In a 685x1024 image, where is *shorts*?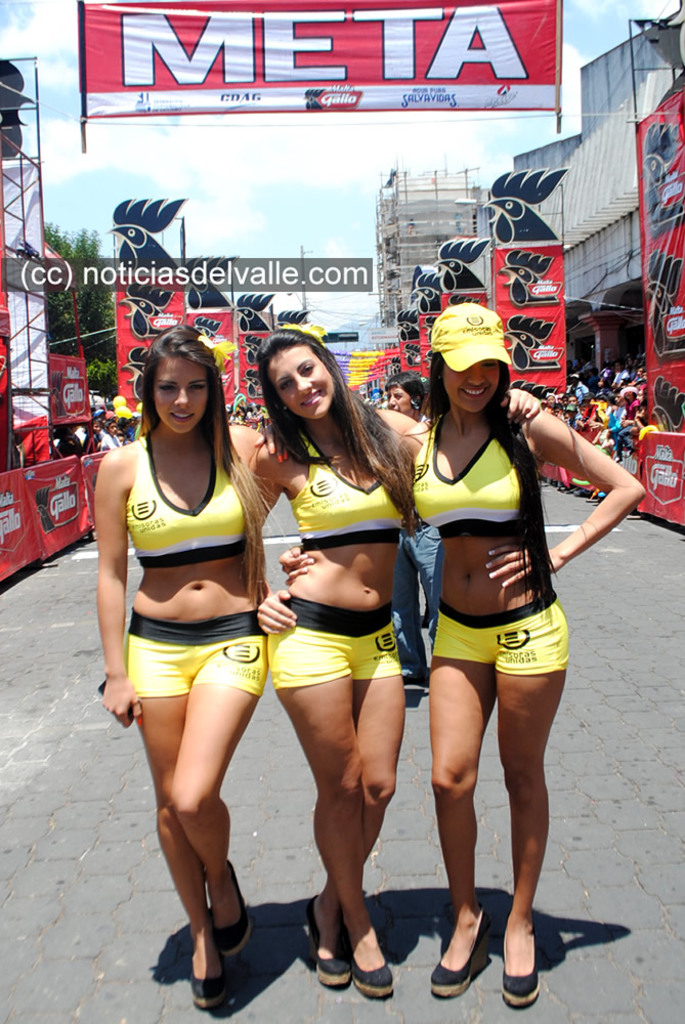
BBox(265, 595, 402, 690).
